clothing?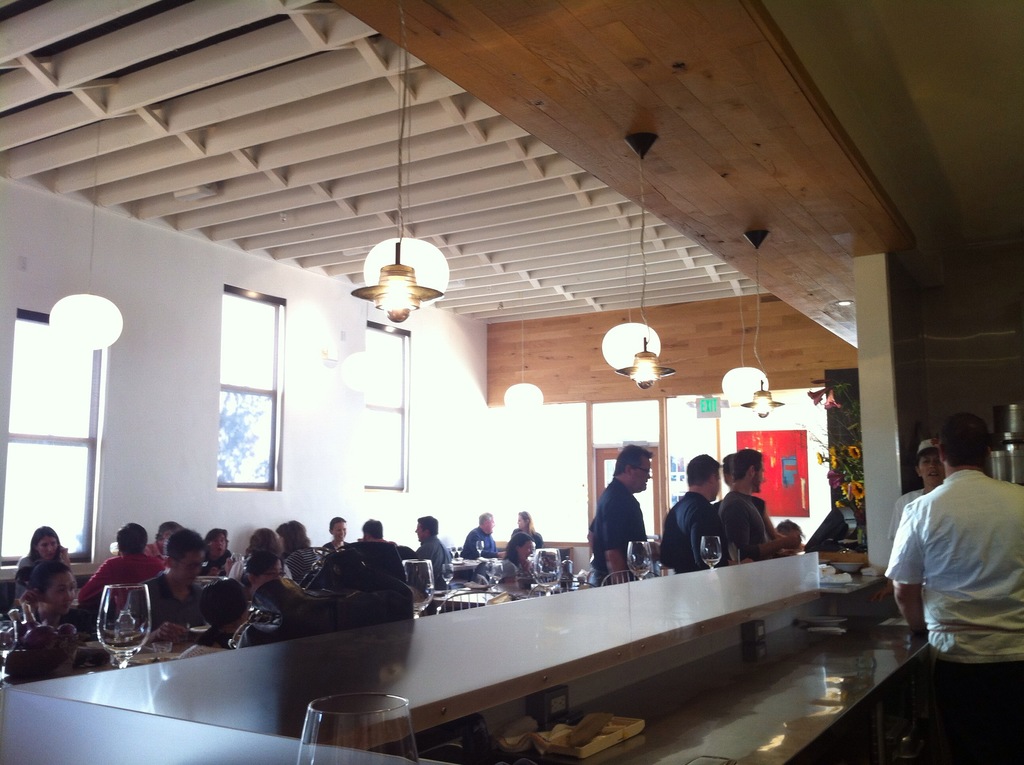
locate(238, 559, 280, 617)
